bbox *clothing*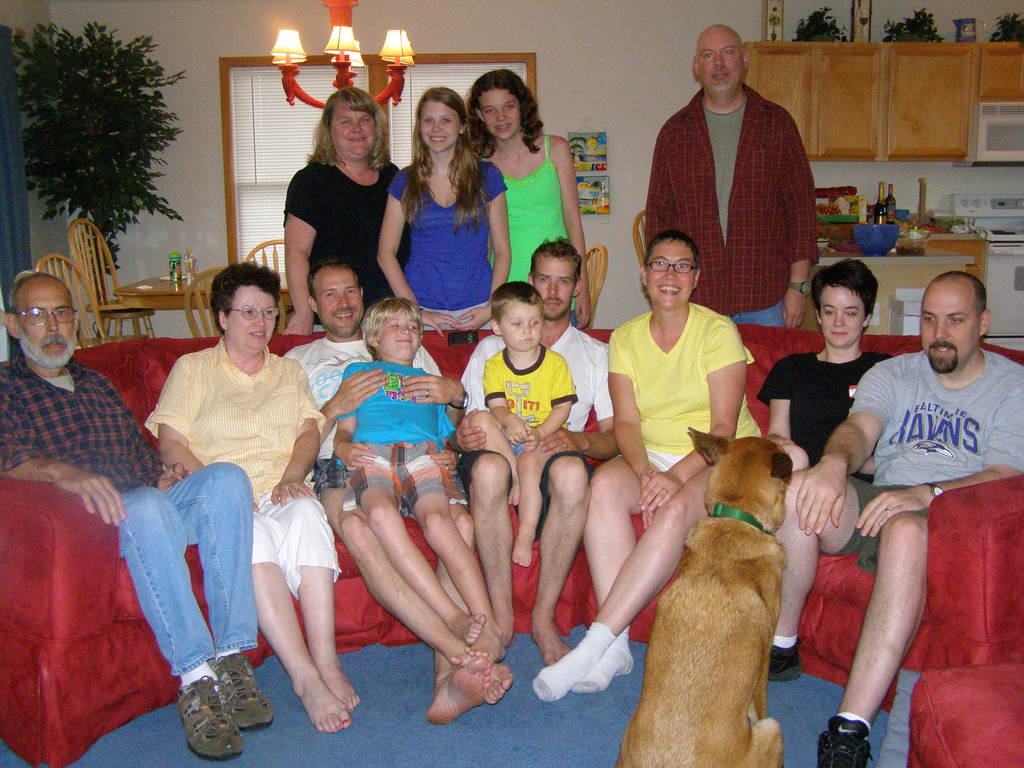
<bbox>804, 349, 1023, 580</bbox>
